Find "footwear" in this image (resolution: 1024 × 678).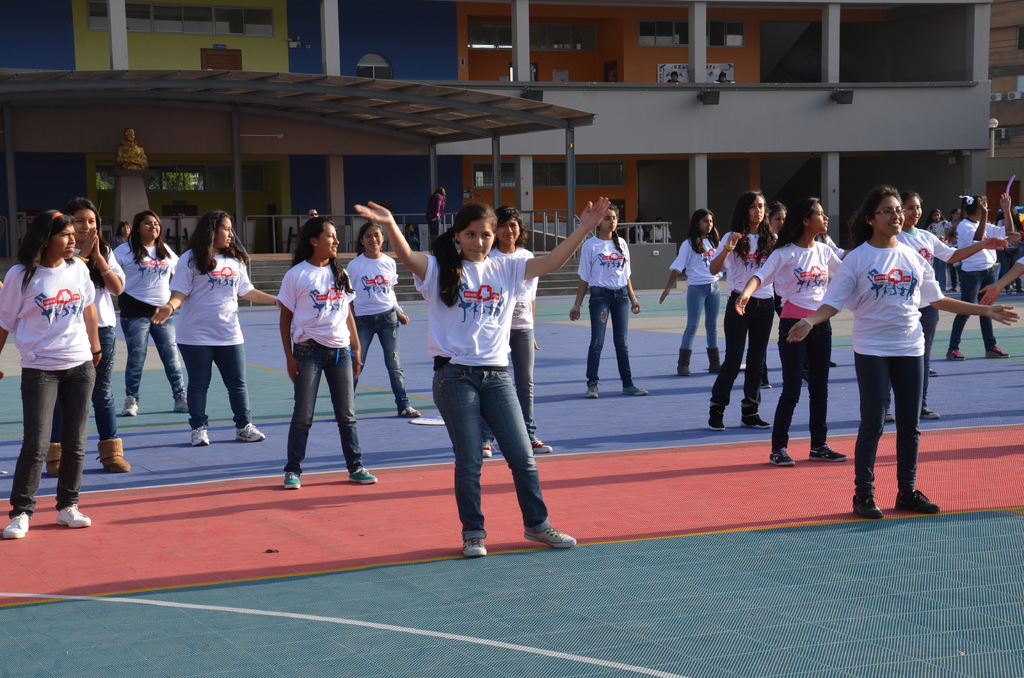
<bbox>484, 440, 496, 455</bbox>.
